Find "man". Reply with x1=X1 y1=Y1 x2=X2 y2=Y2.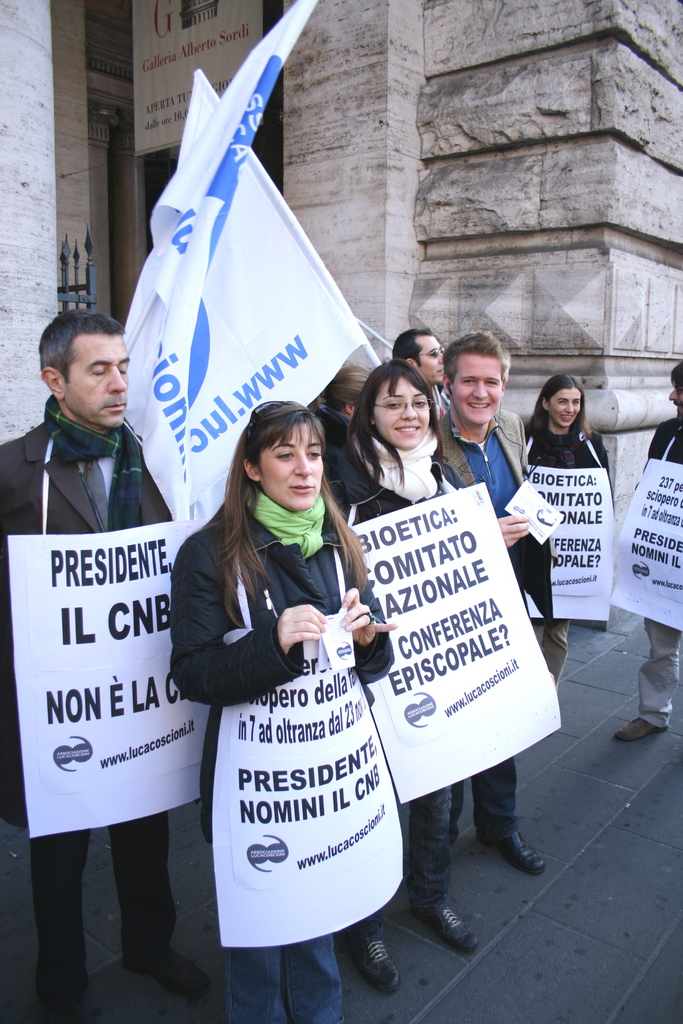
x1=613 y1=361 x2=682 y2=742.
